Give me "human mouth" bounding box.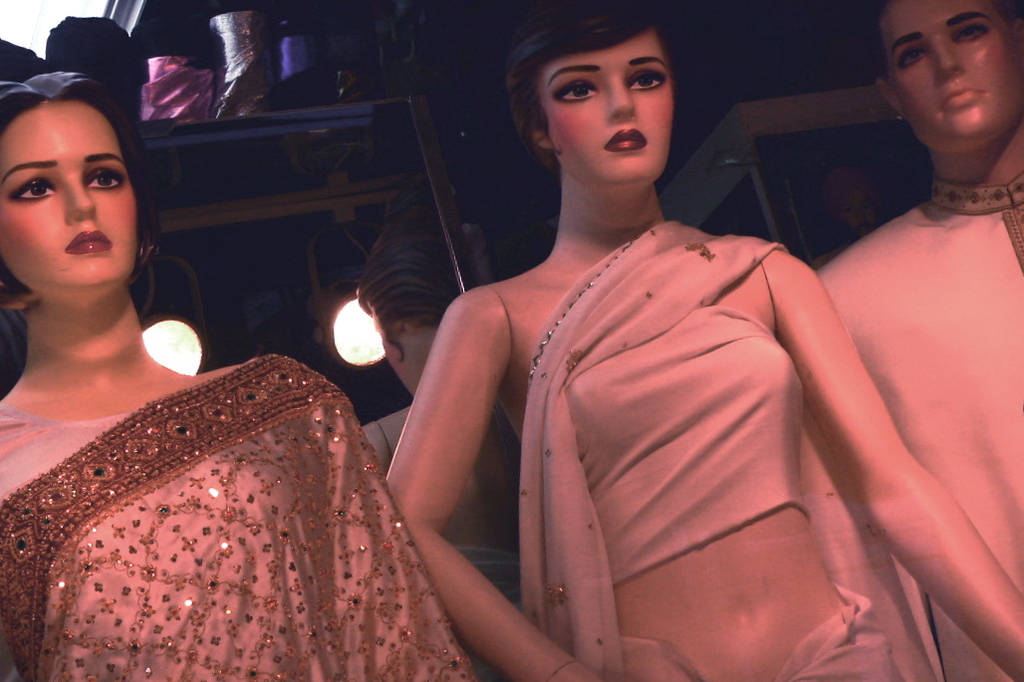
locate(69, 229, 113, 256).
